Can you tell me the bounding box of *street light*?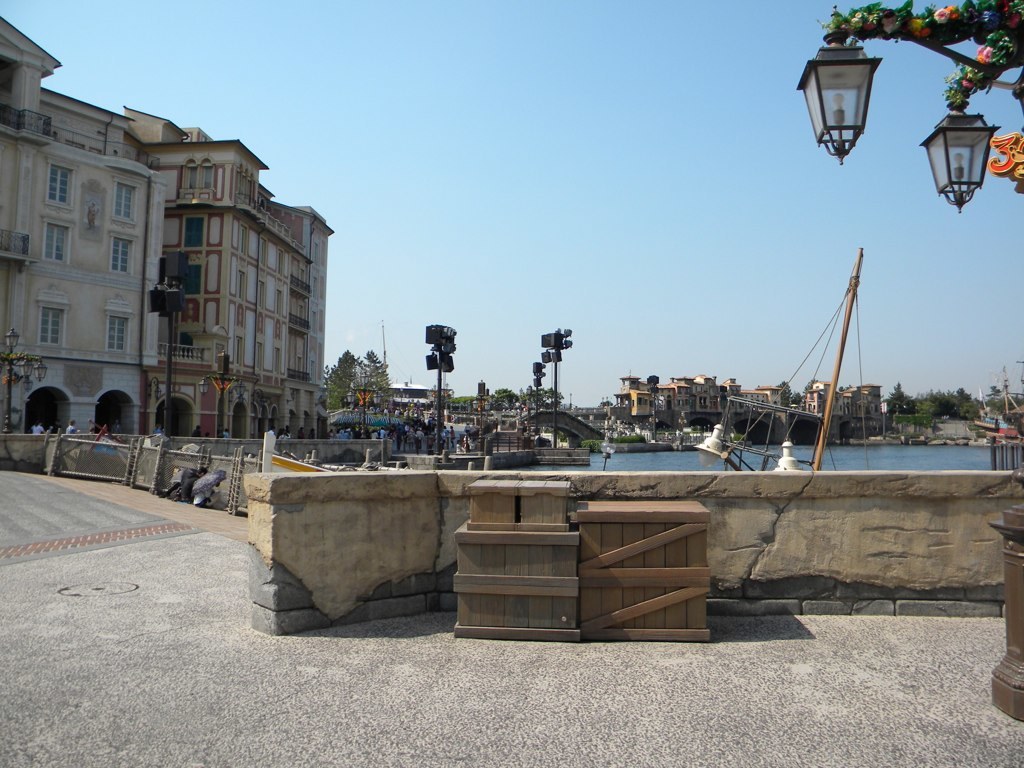
[418,319,464,447].
